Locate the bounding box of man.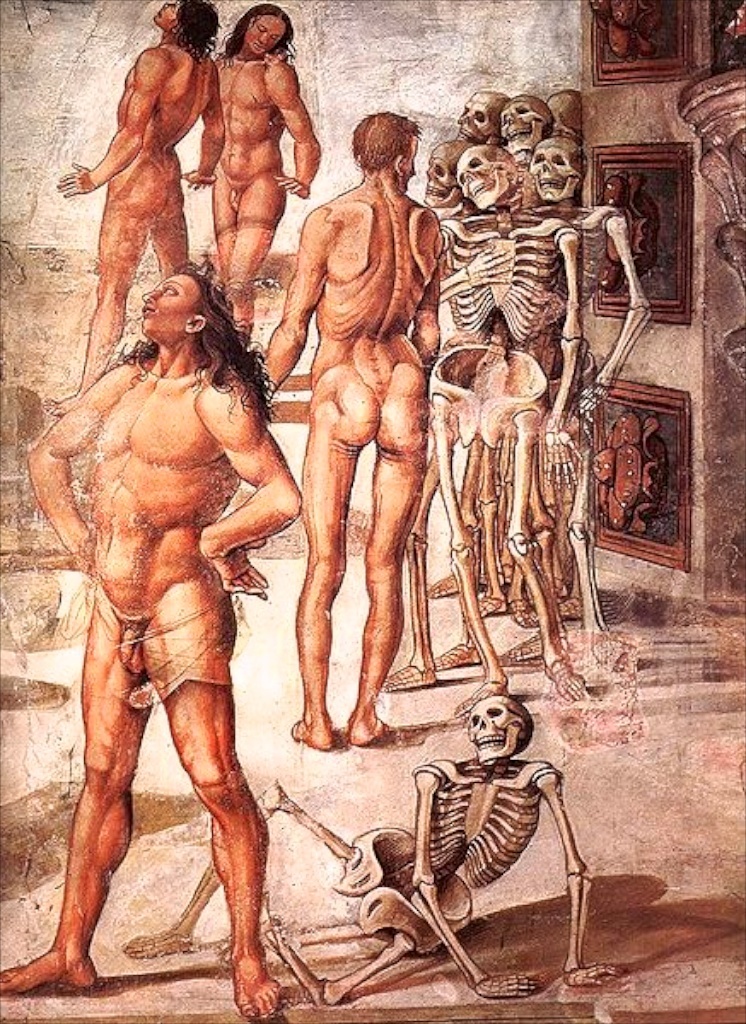
Bounding box: 248,106,447,747.
